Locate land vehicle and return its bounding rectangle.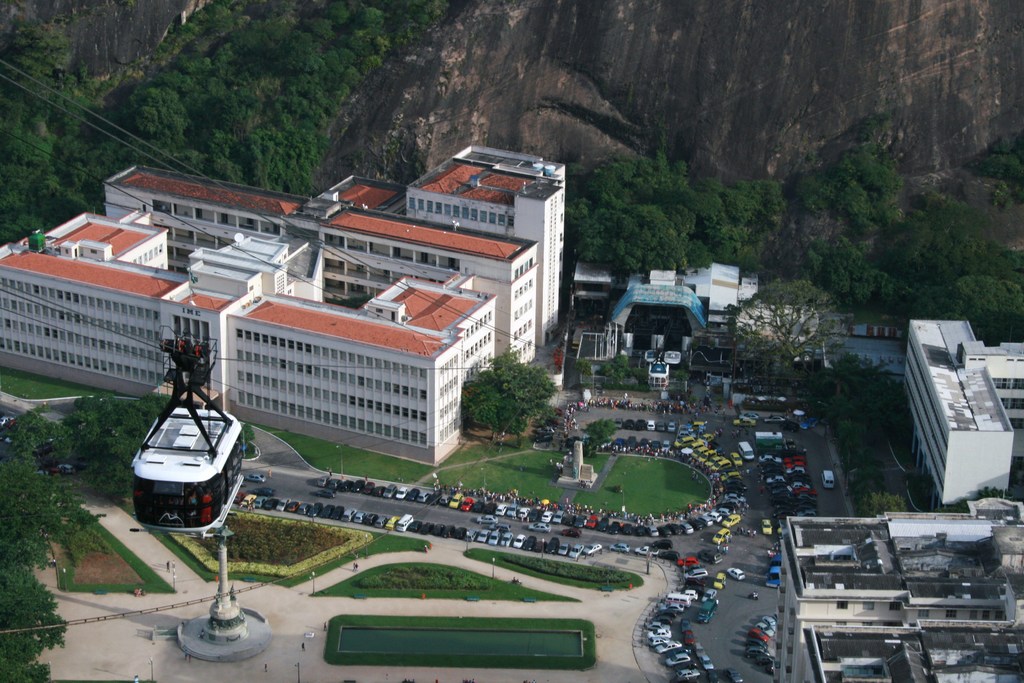
[left=650, top=614, right=676, bottom=625].
